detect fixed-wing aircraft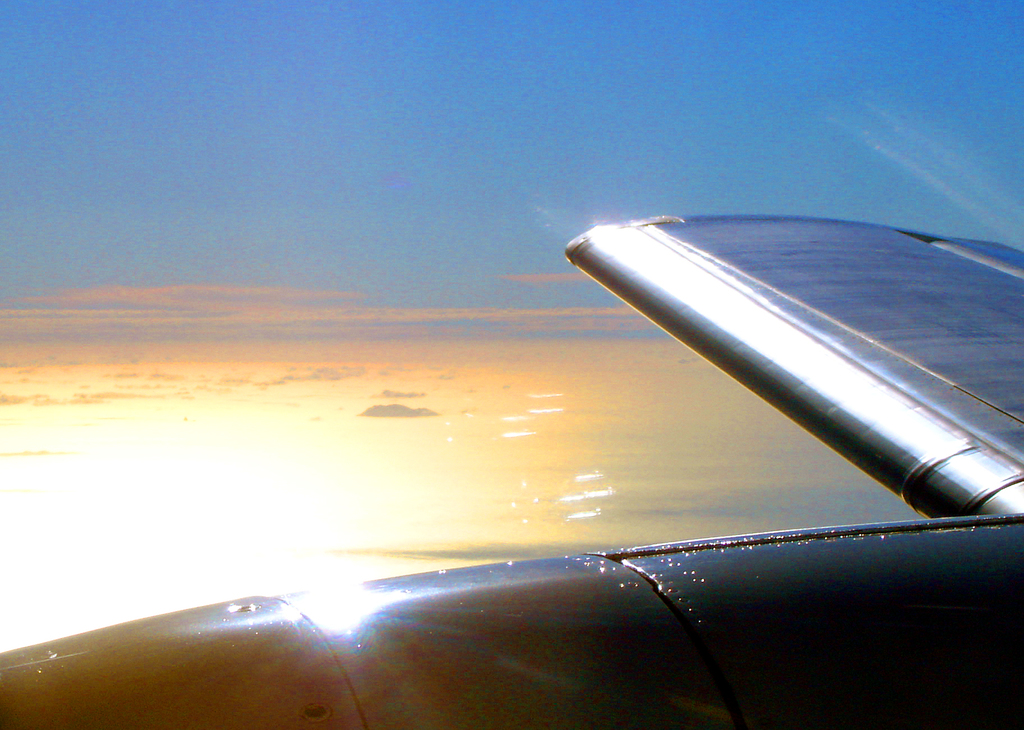
[0,207,1023,729]
